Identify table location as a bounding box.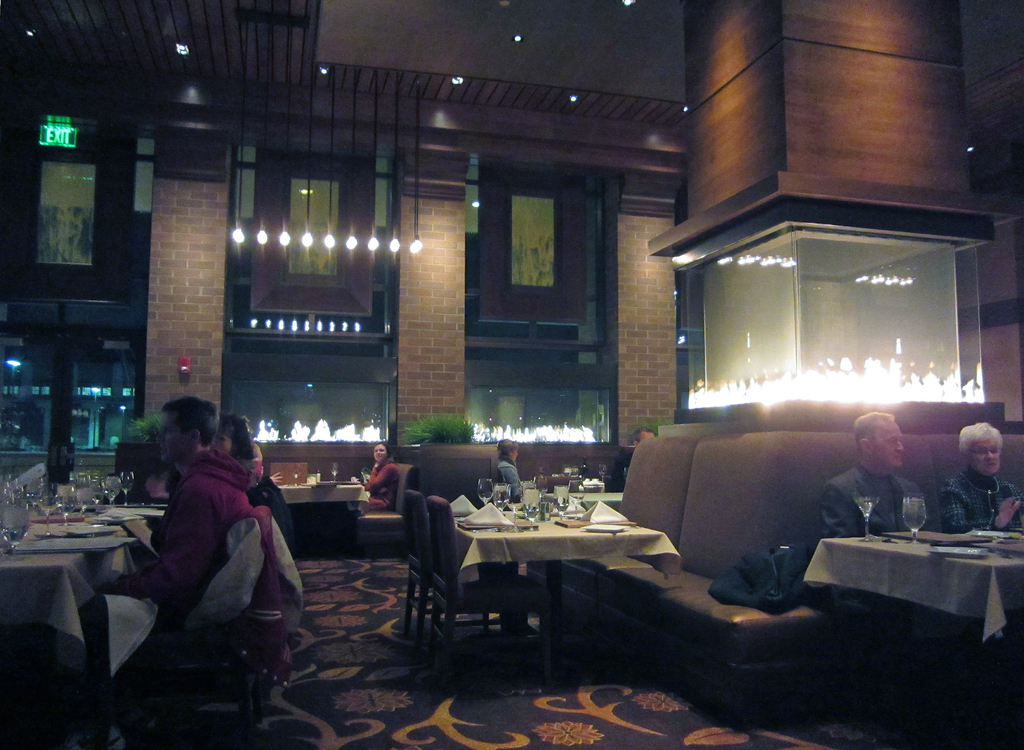
[446, 493, 668, 669].
